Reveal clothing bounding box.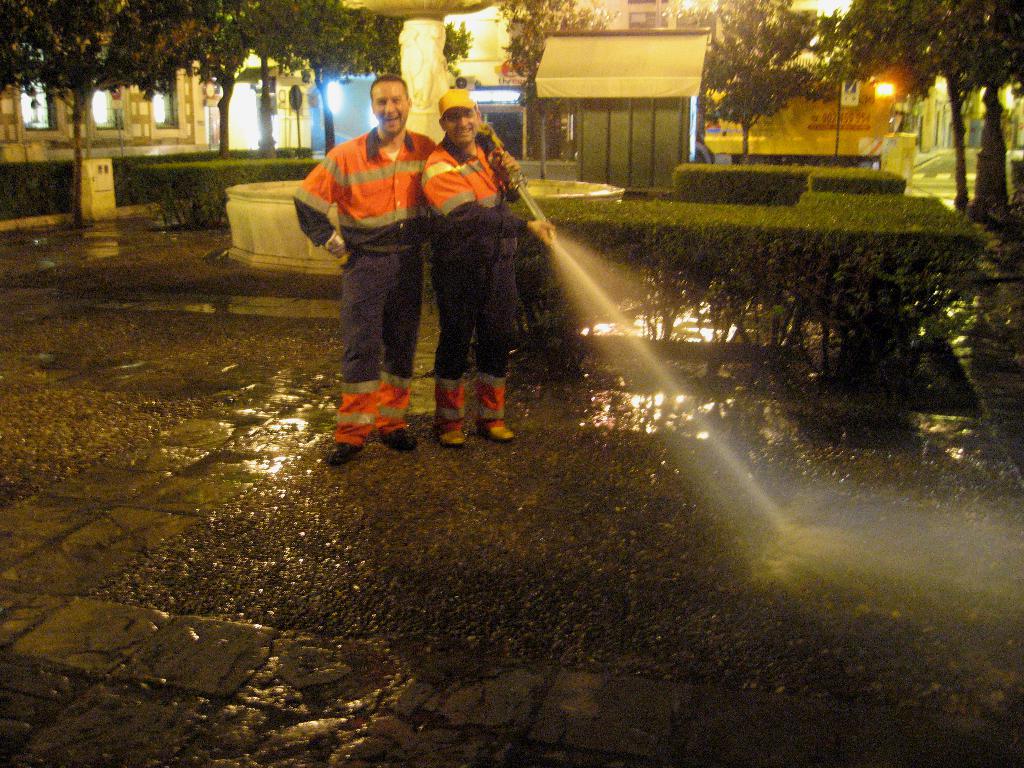
Revealed: crop(417, 132, 527, 436).
